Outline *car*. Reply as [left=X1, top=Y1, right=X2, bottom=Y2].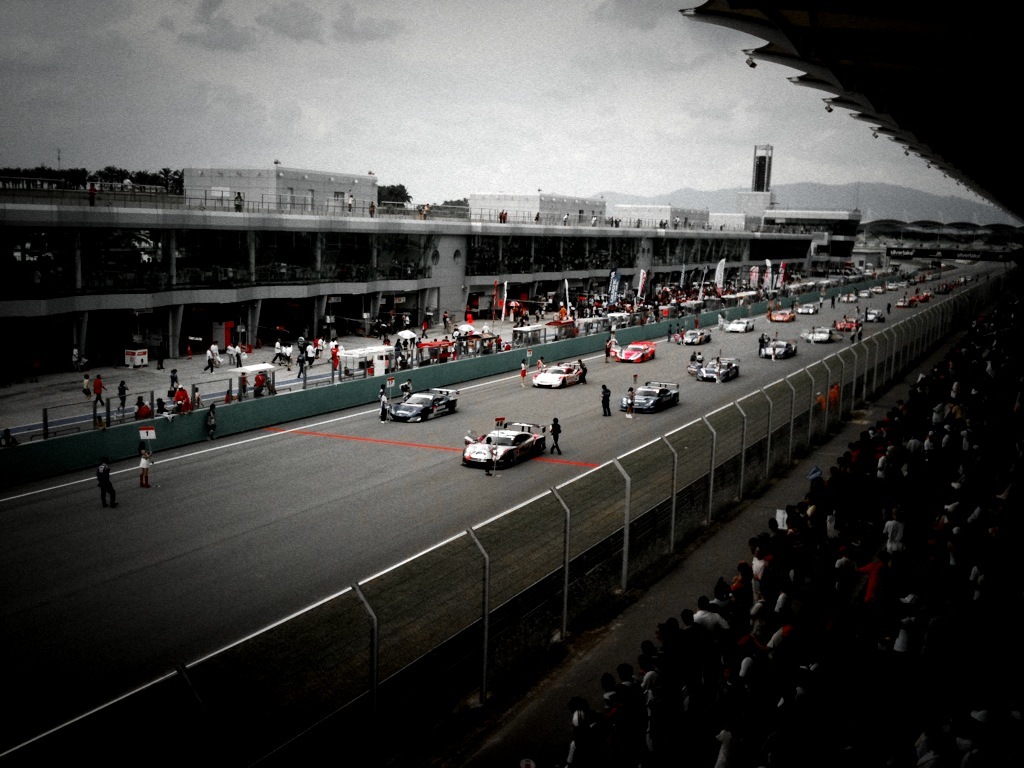
[left=832, top=313, right=851, bottom=330].
